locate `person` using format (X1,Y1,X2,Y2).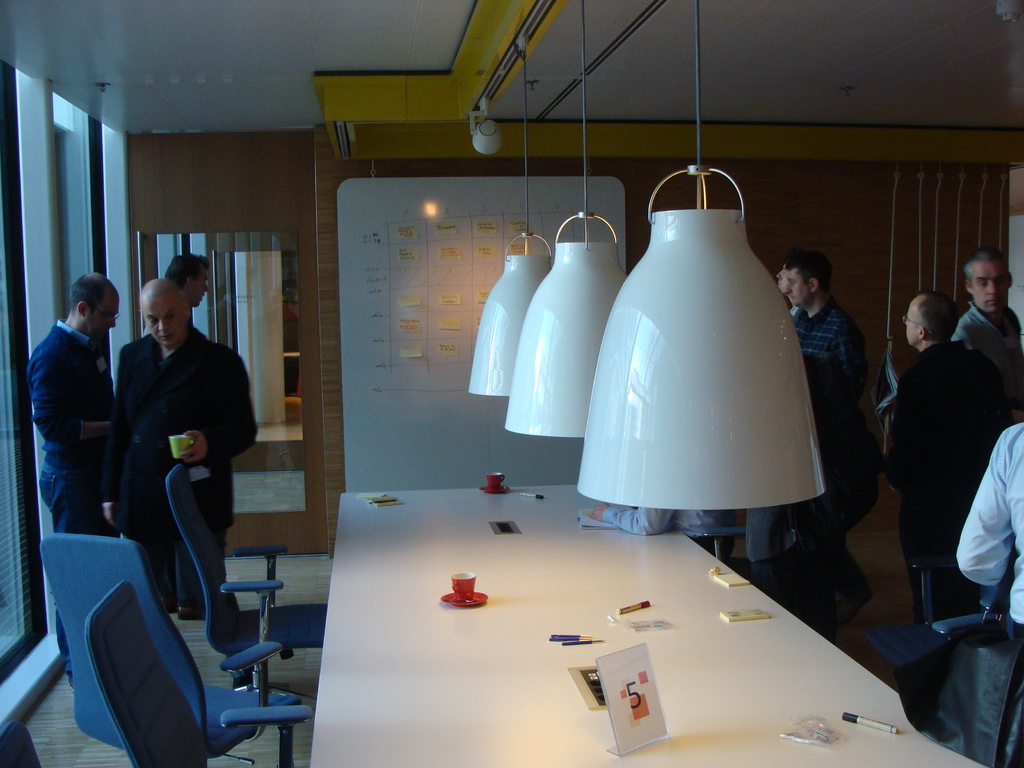
(145,253,210,337).
